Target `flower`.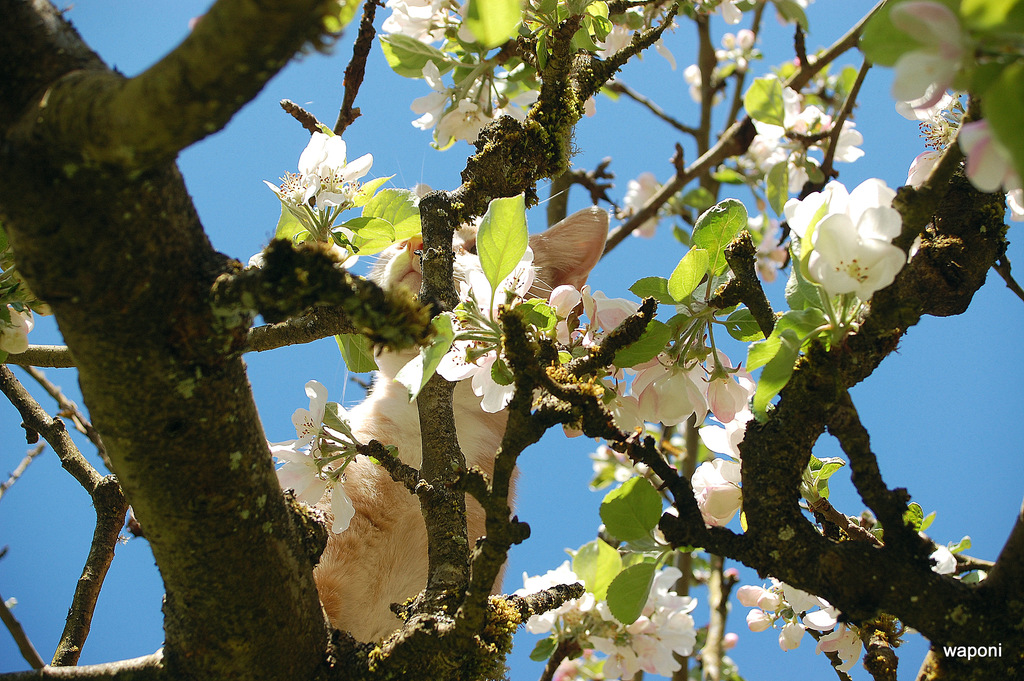
Target region: pyautogui.locateOnScreen(808, 177, 919, 318).
